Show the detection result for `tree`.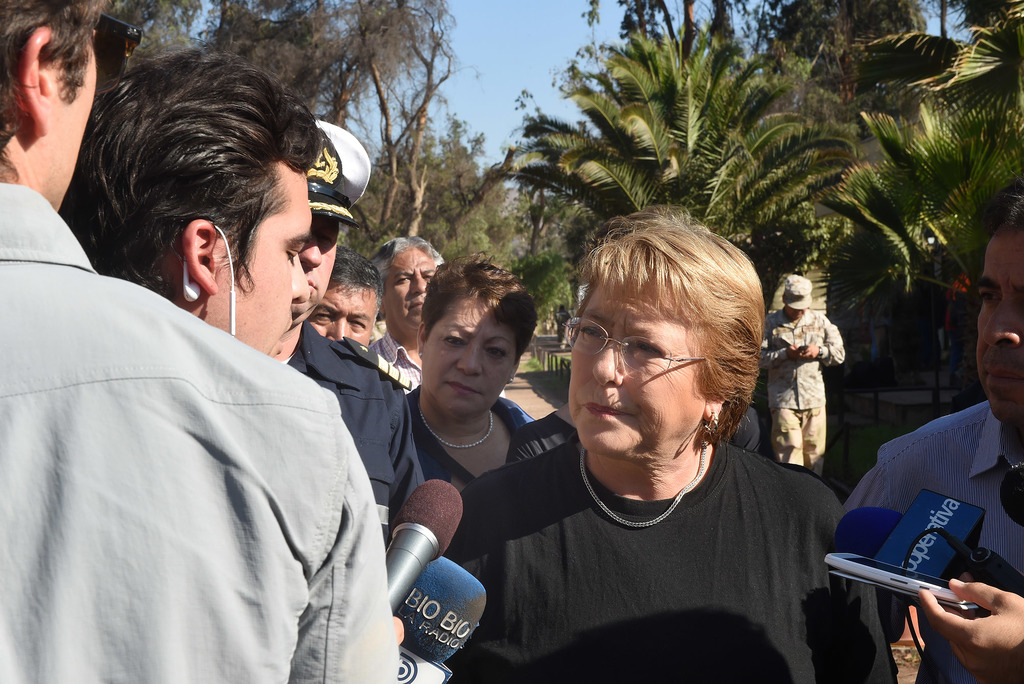
[847,0,1023,390].
